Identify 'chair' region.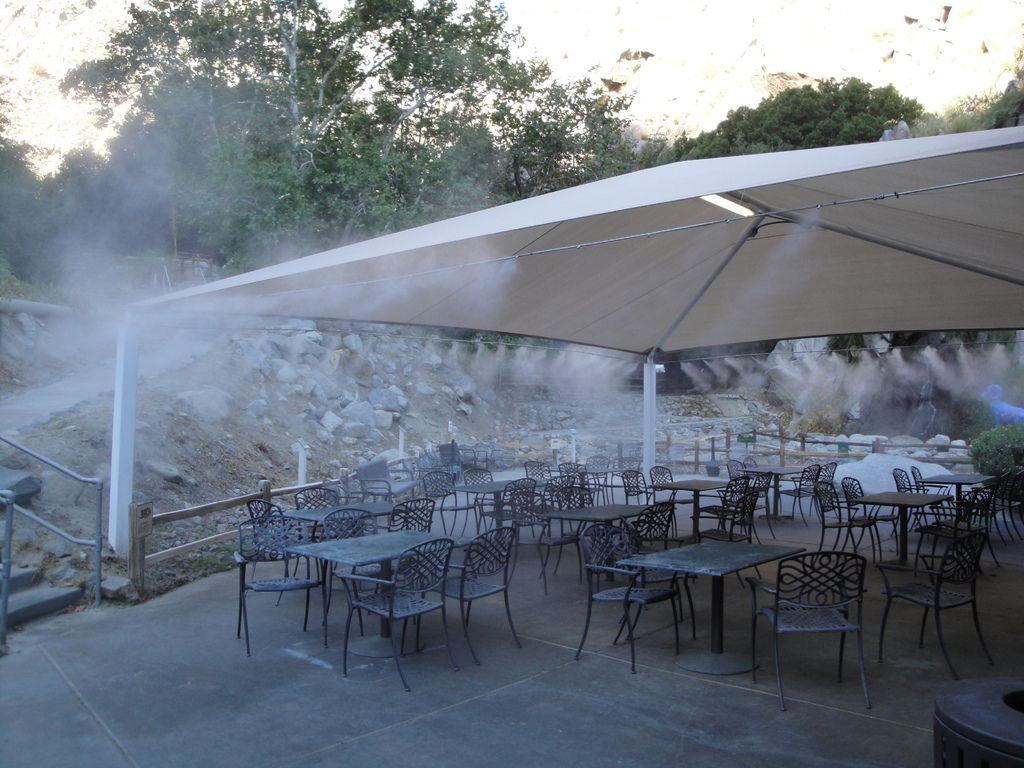
Region: x1=417, y1=524, x2=524, y2=663.
